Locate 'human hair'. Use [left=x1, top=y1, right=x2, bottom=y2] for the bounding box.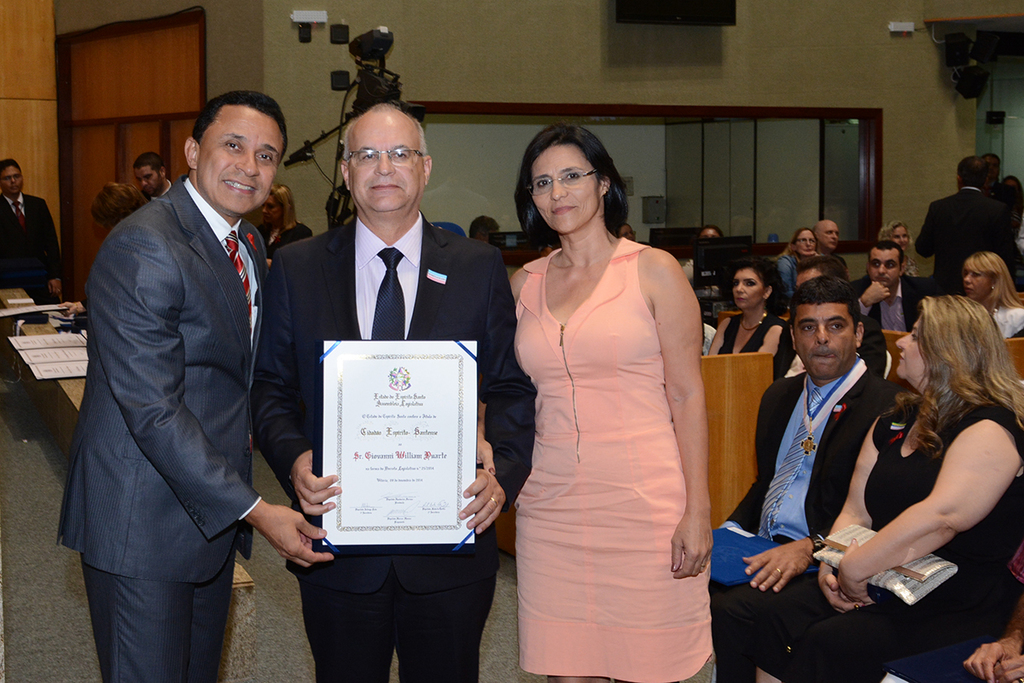
[left=0, top=158, right=22, bottom=174].
